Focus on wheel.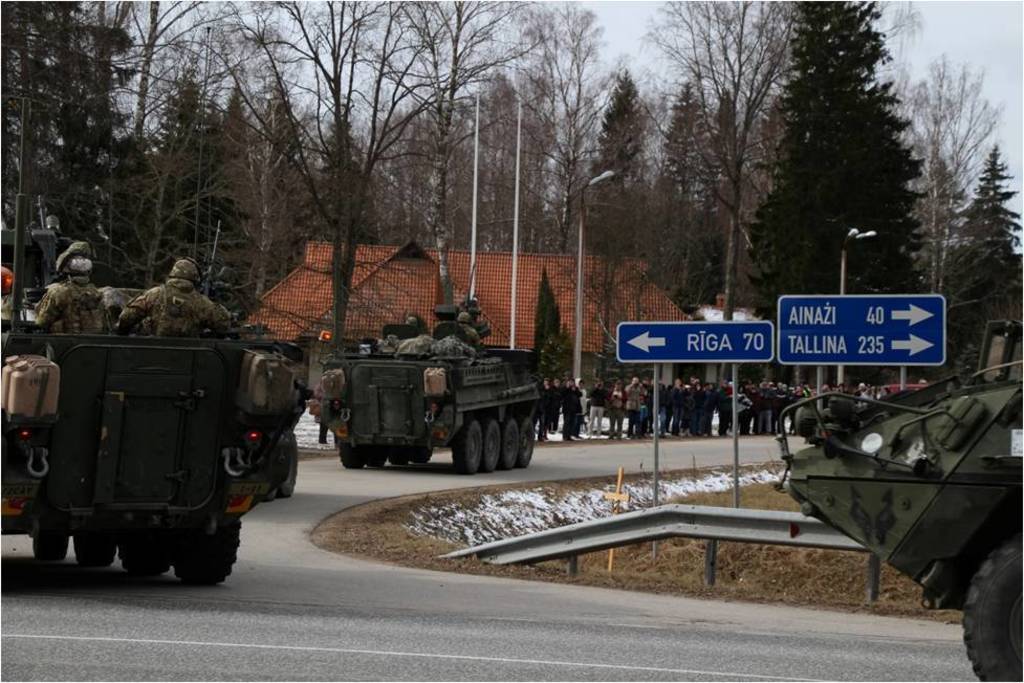
Focused at [337, 432, 368, 468].
